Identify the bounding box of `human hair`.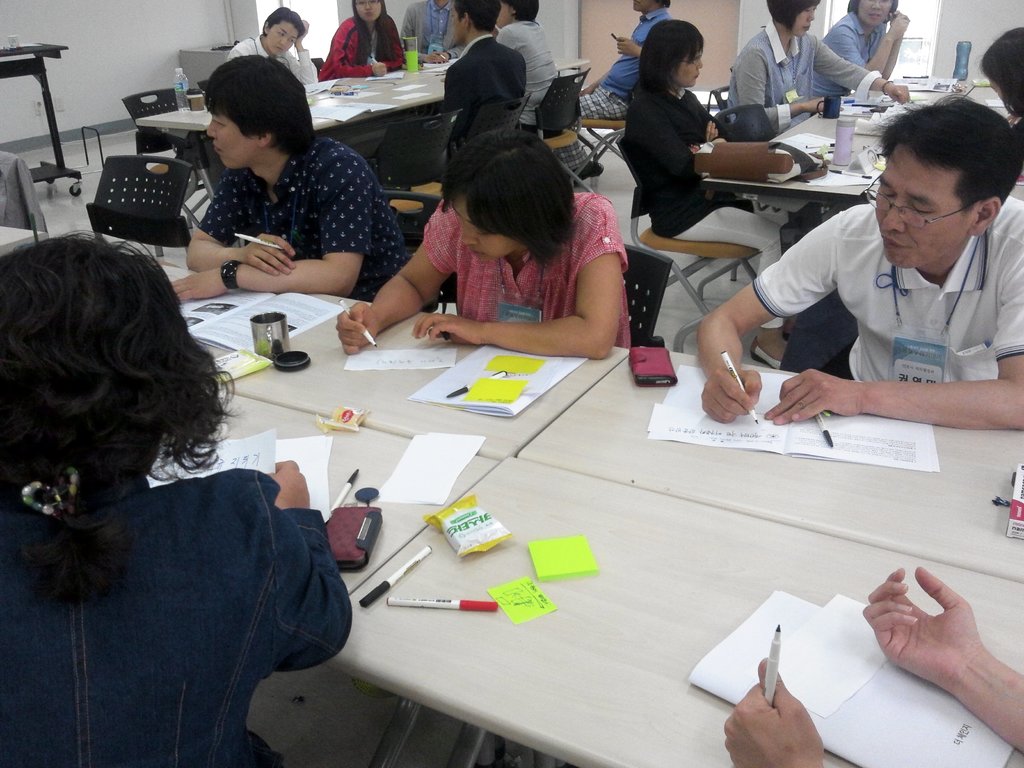
[left=0, top=225, right=248, bottom=610].
